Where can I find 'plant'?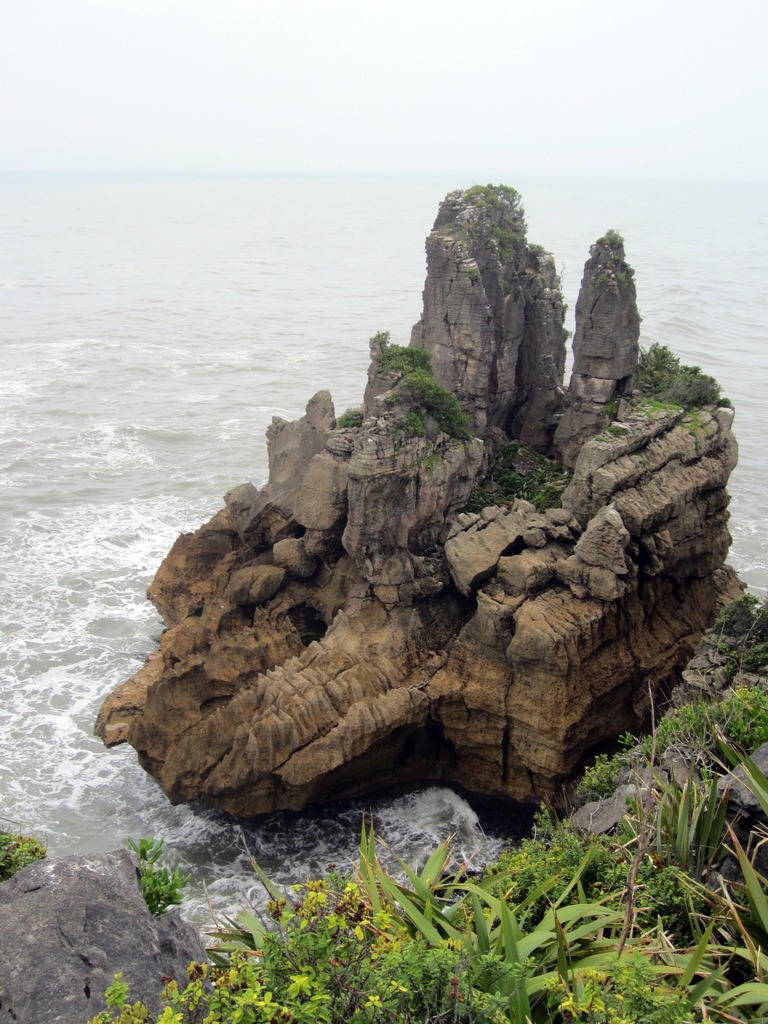
You can find it at <region>599, 226, 625, 245</region>.
